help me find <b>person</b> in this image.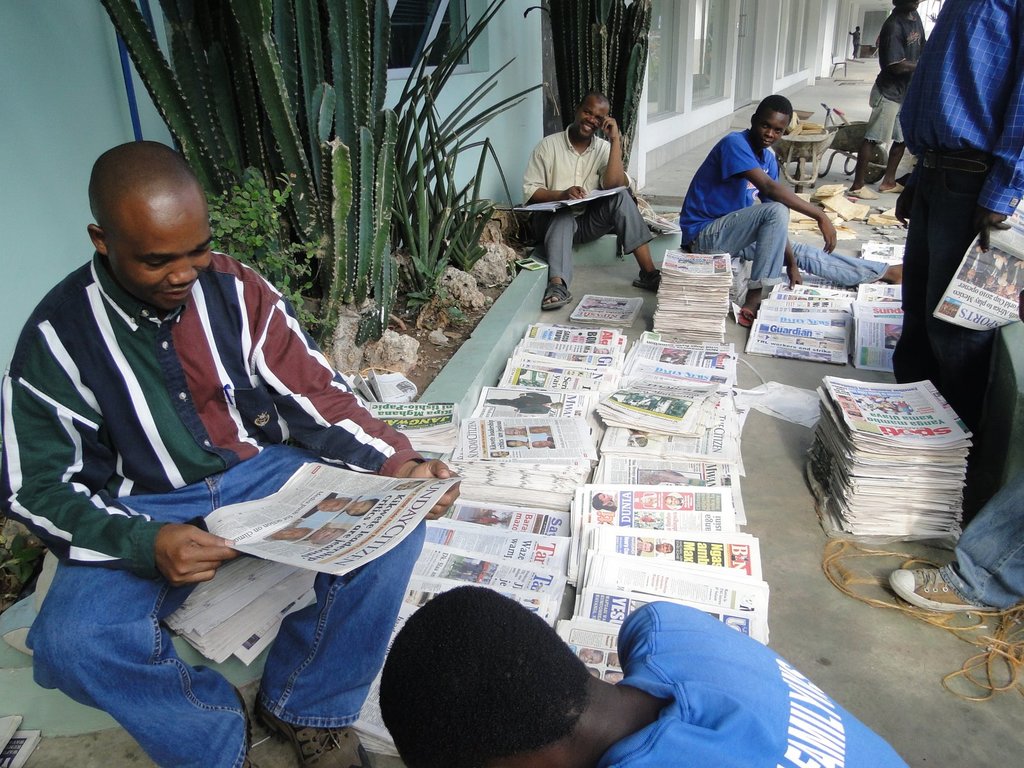
Found it: x1=0, y1=142, x2=467, y2=767.
